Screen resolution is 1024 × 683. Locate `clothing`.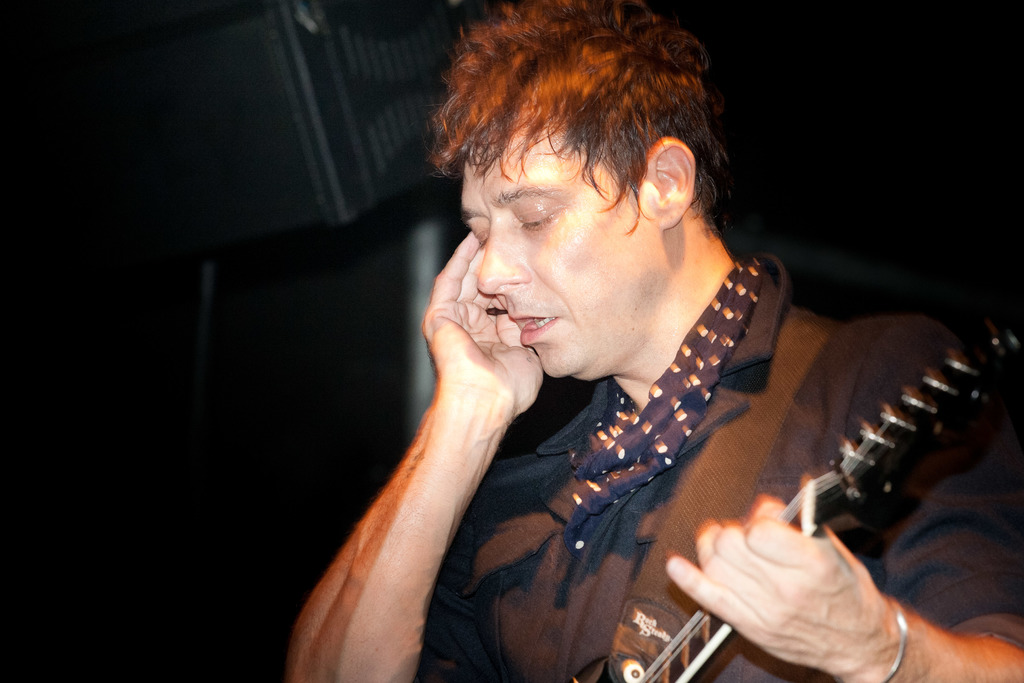
[x1=310, y1=172, x2=931, y2=682].
